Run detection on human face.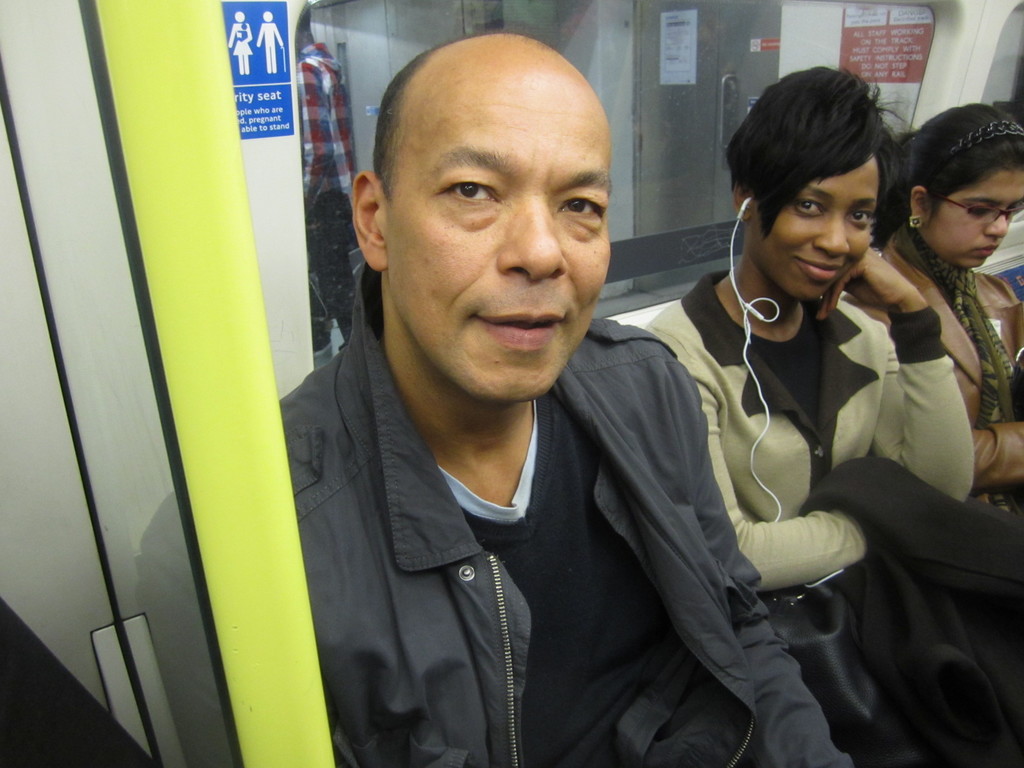
Result: <box>388,90,614,401</box>.
